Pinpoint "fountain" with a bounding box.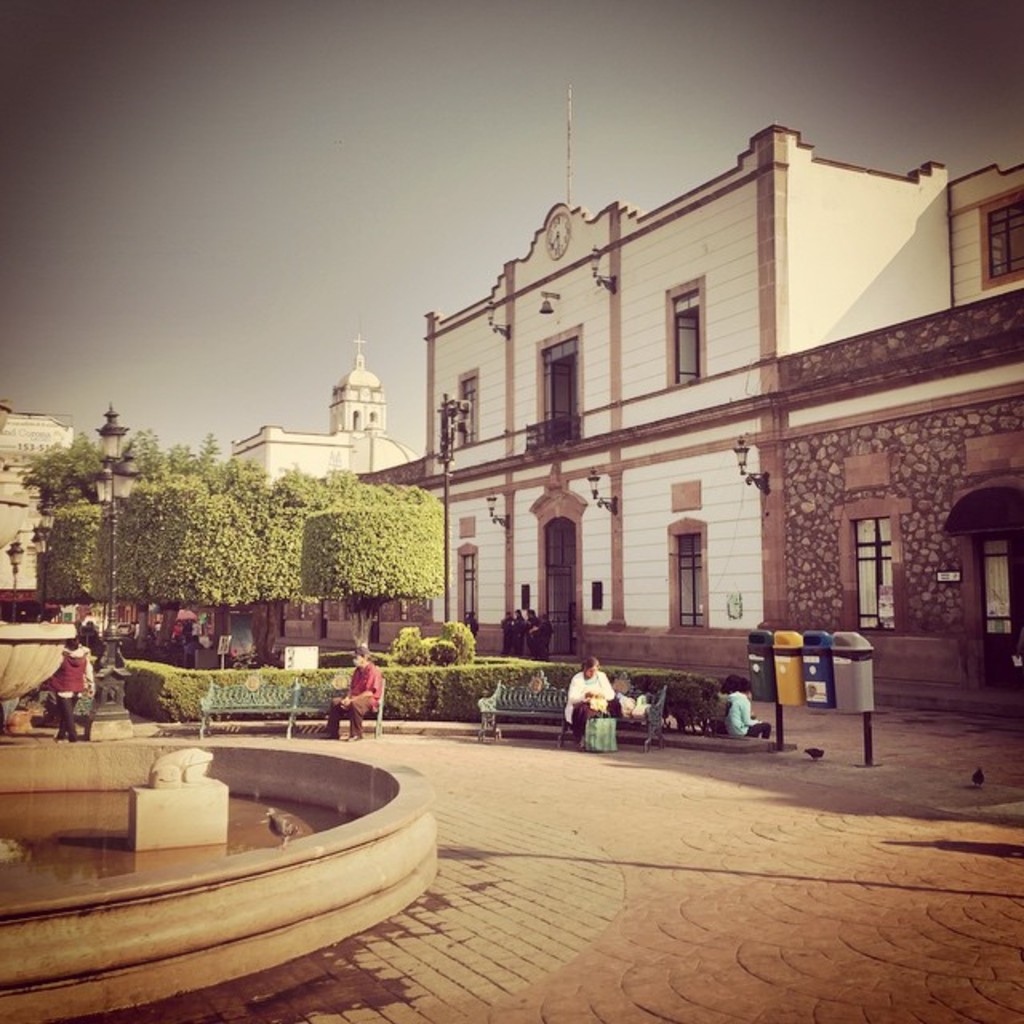
x1=5, y1=730, x2=440, y2=990.
